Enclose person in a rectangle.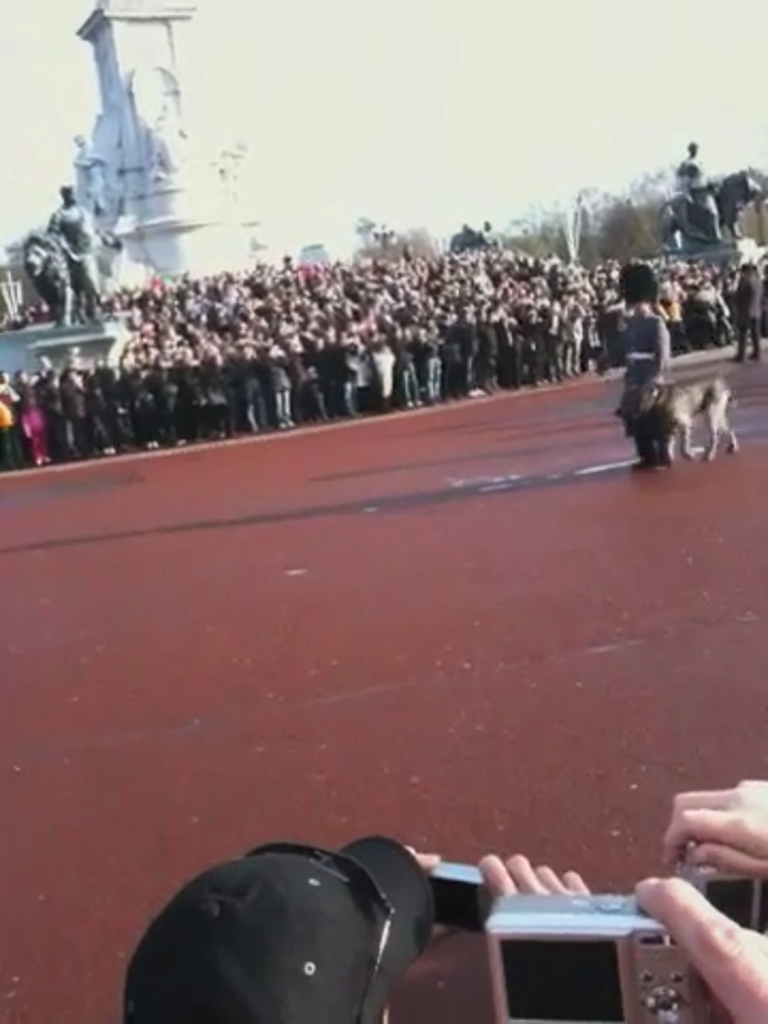
region(41, 181, 128, 311).
